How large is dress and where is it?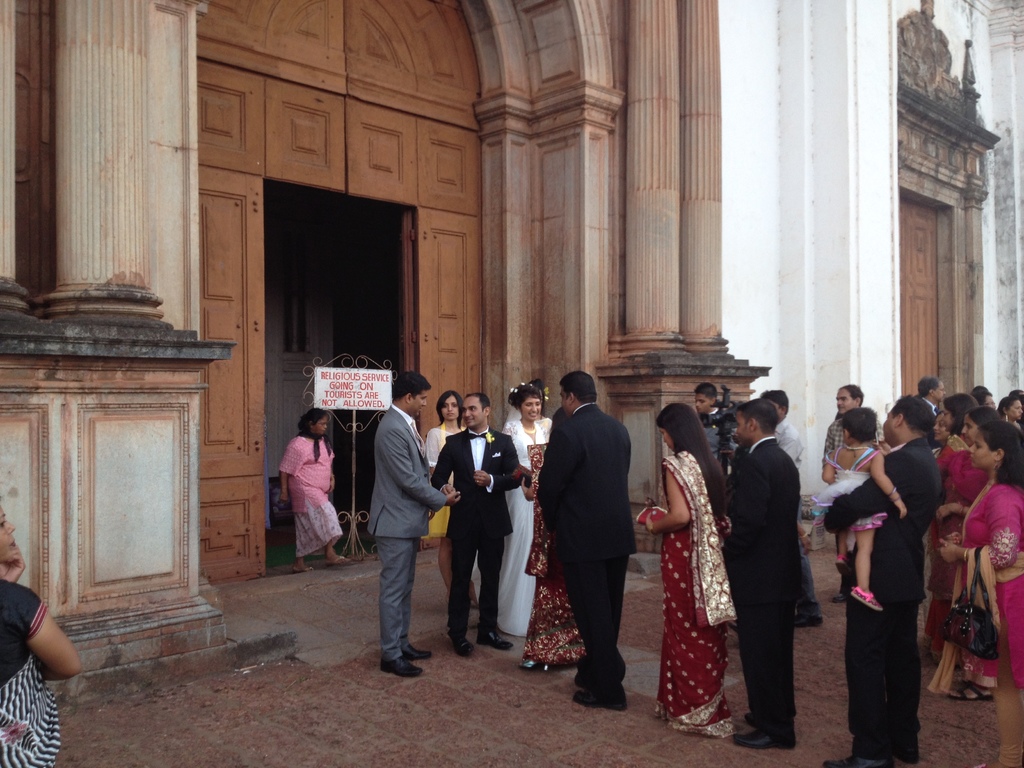
Bounding box: bbox=(420, 420, 467, 537).
